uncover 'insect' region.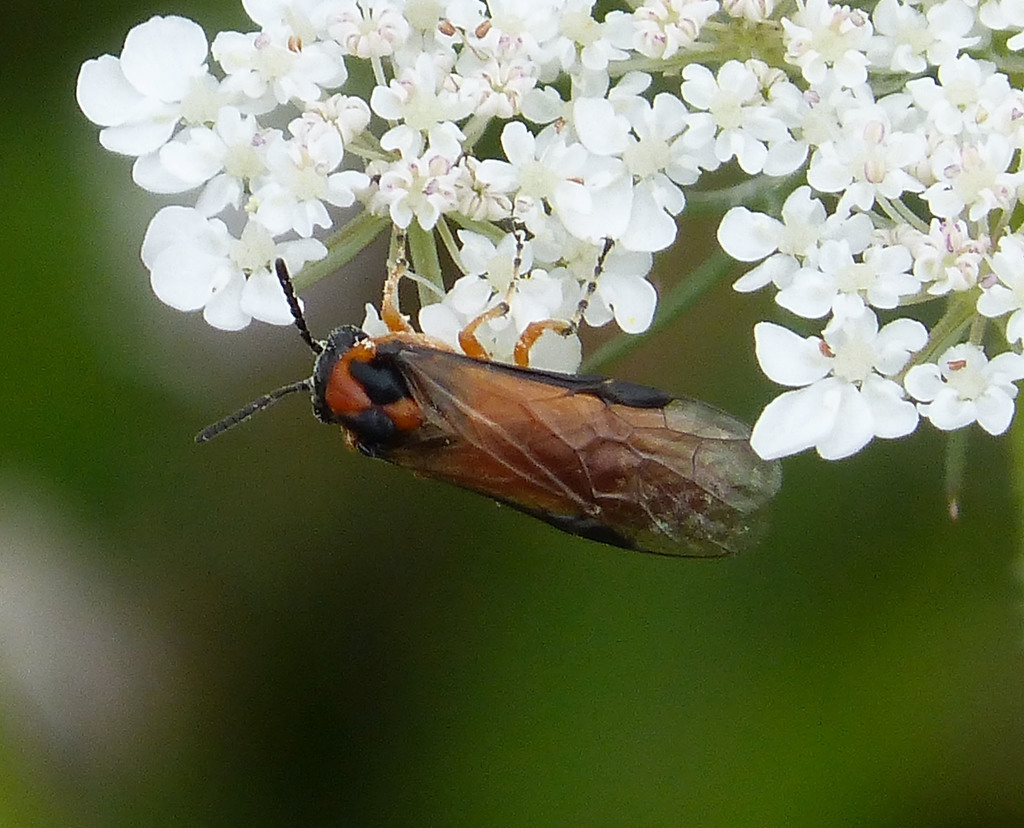
Uncovered: box(185, 249, 785, 568).
